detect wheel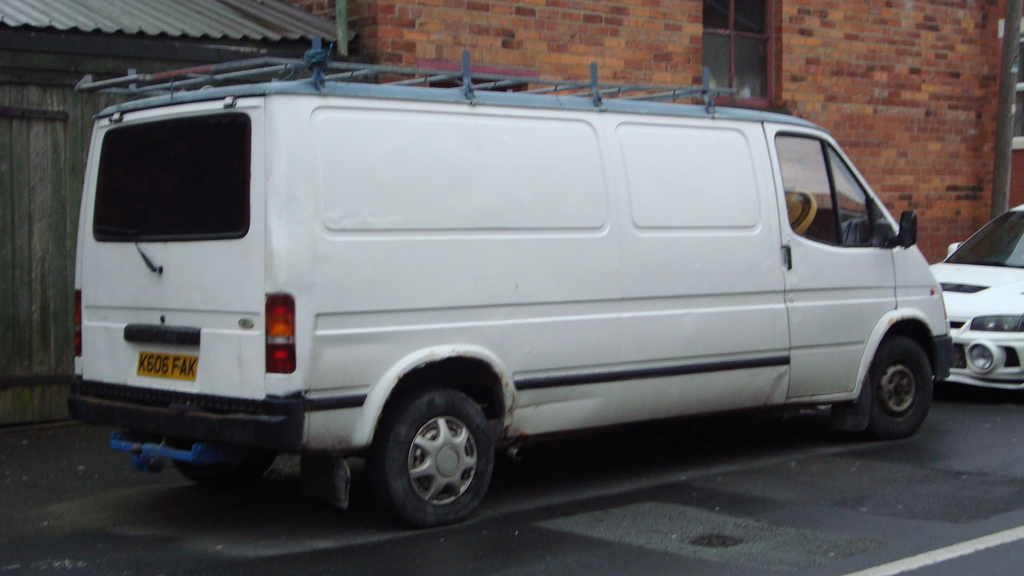
170 437 279 487
